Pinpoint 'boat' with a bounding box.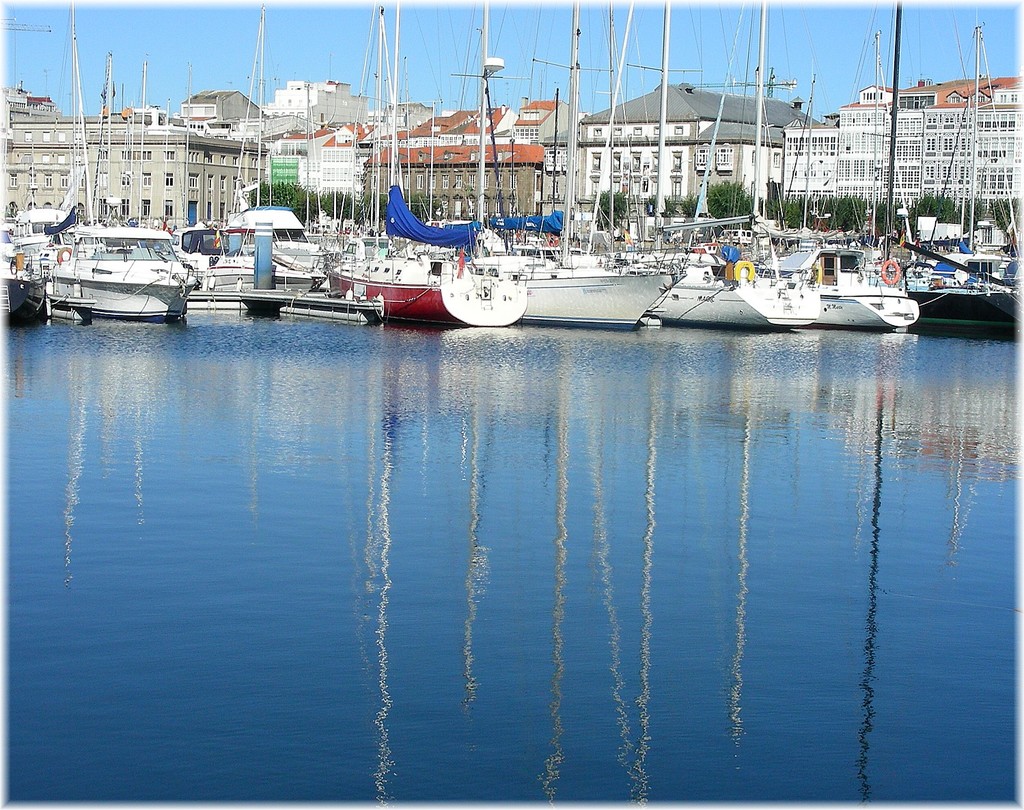
(907, 251, 1019, 327).
